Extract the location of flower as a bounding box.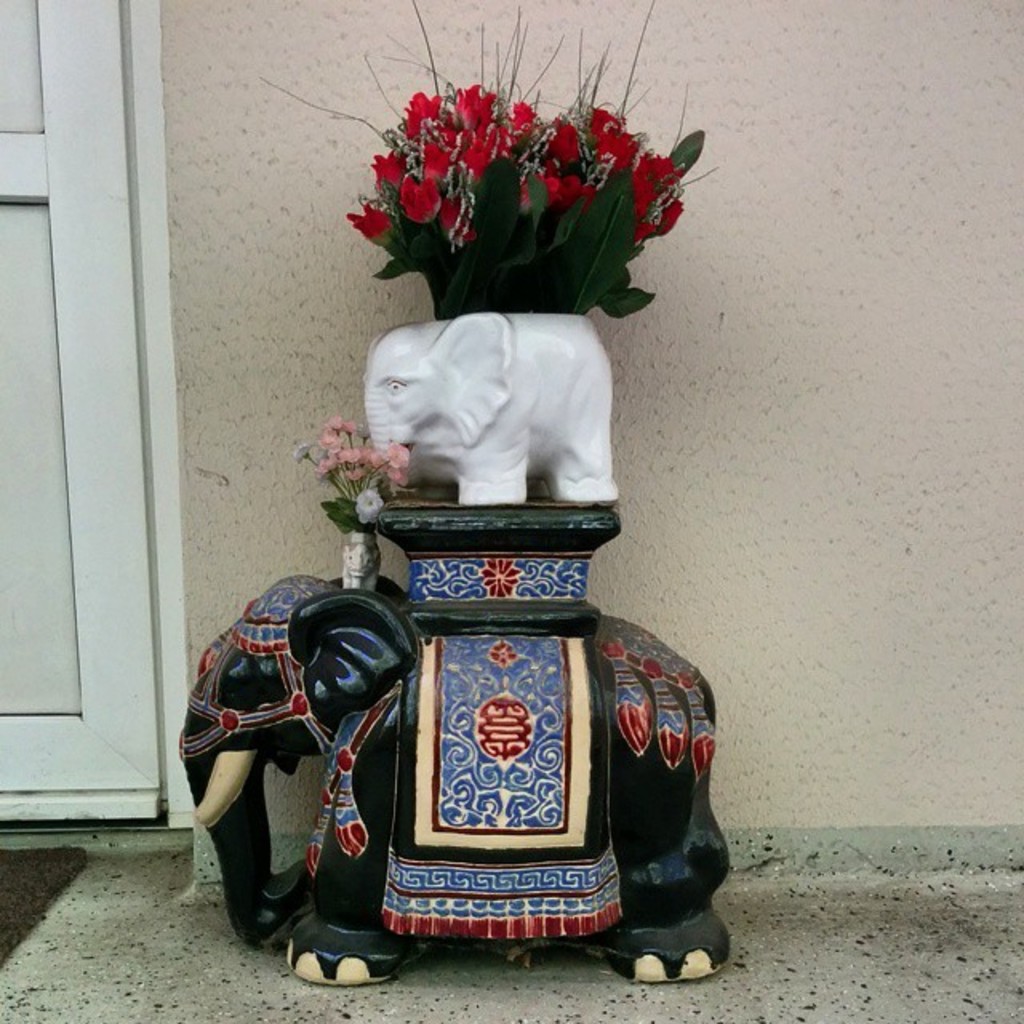
458/83/501/128.
